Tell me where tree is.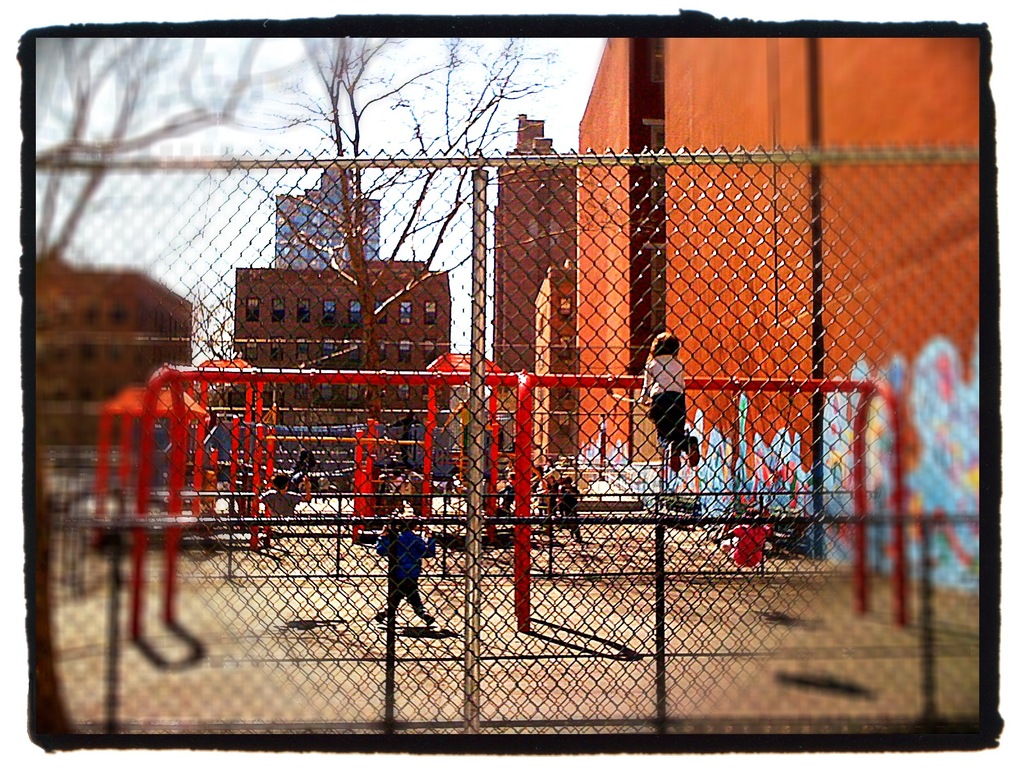
tree is at region(31, 40, 390, 257).
